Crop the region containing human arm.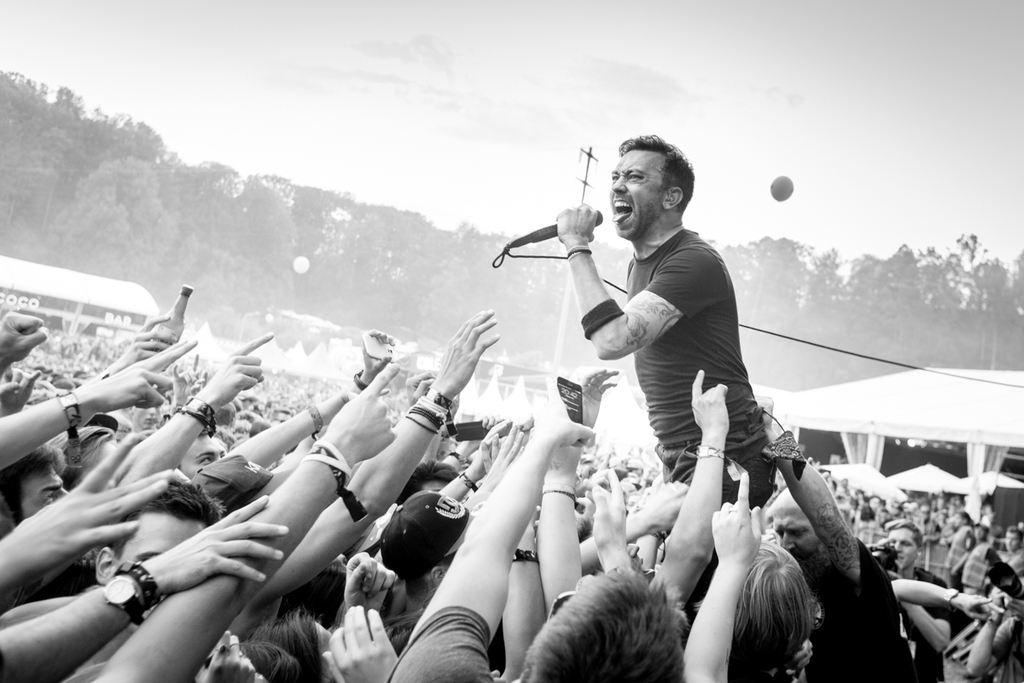
Crop region: crop(262, 303, 507, 604).
